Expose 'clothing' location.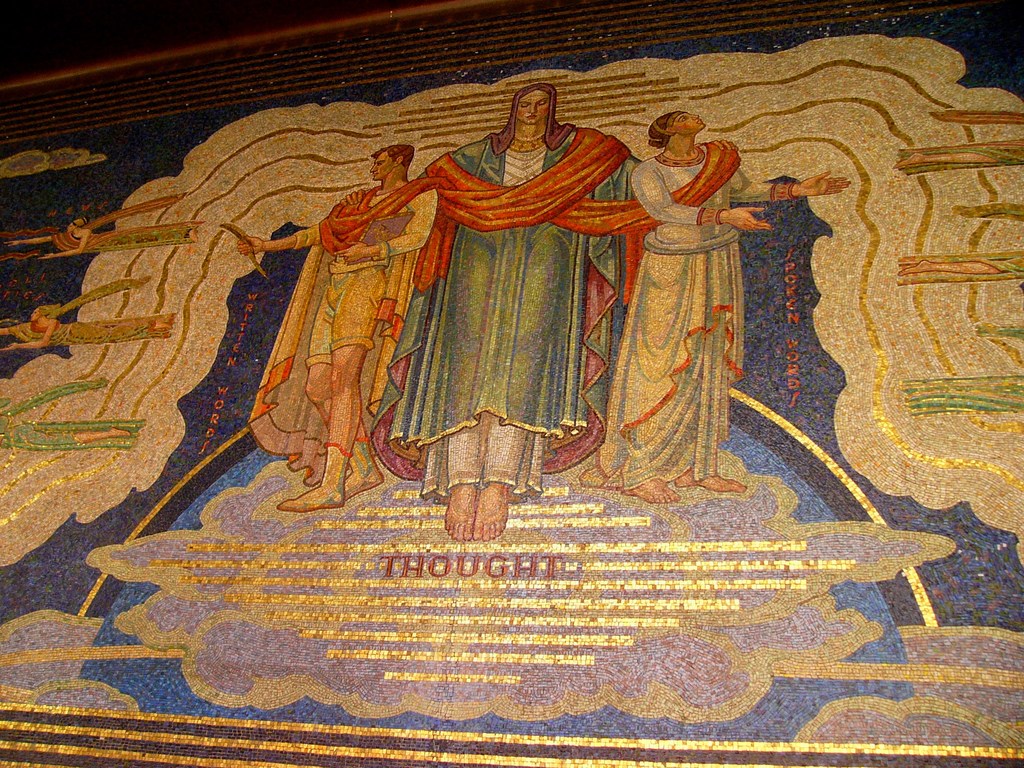
Exposed at detection(927, 114, 1023, 125).
